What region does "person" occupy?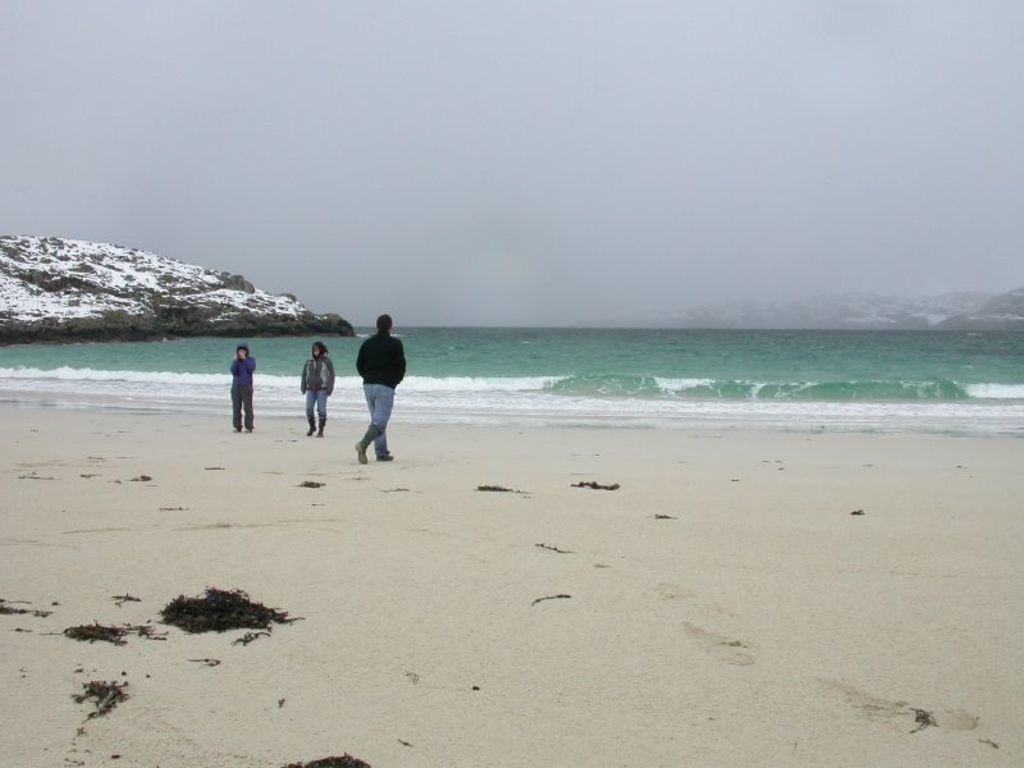
[230, 344, 255, 428].
